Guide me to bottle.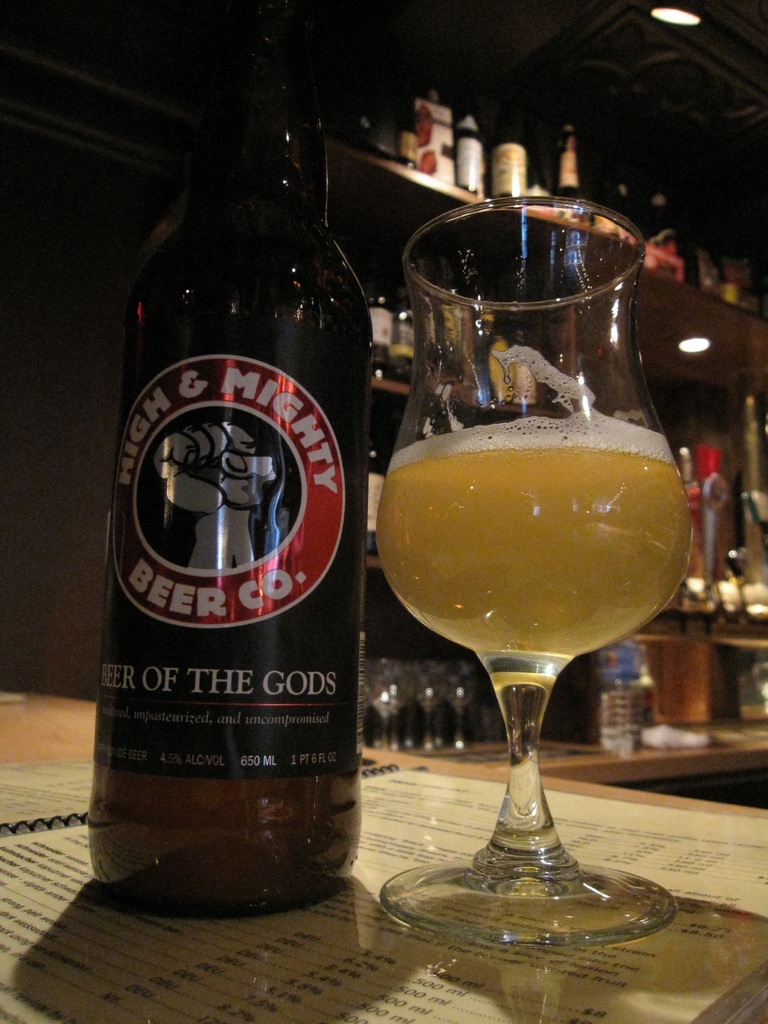
Guidance: detection(486, 138, 531, 203).
